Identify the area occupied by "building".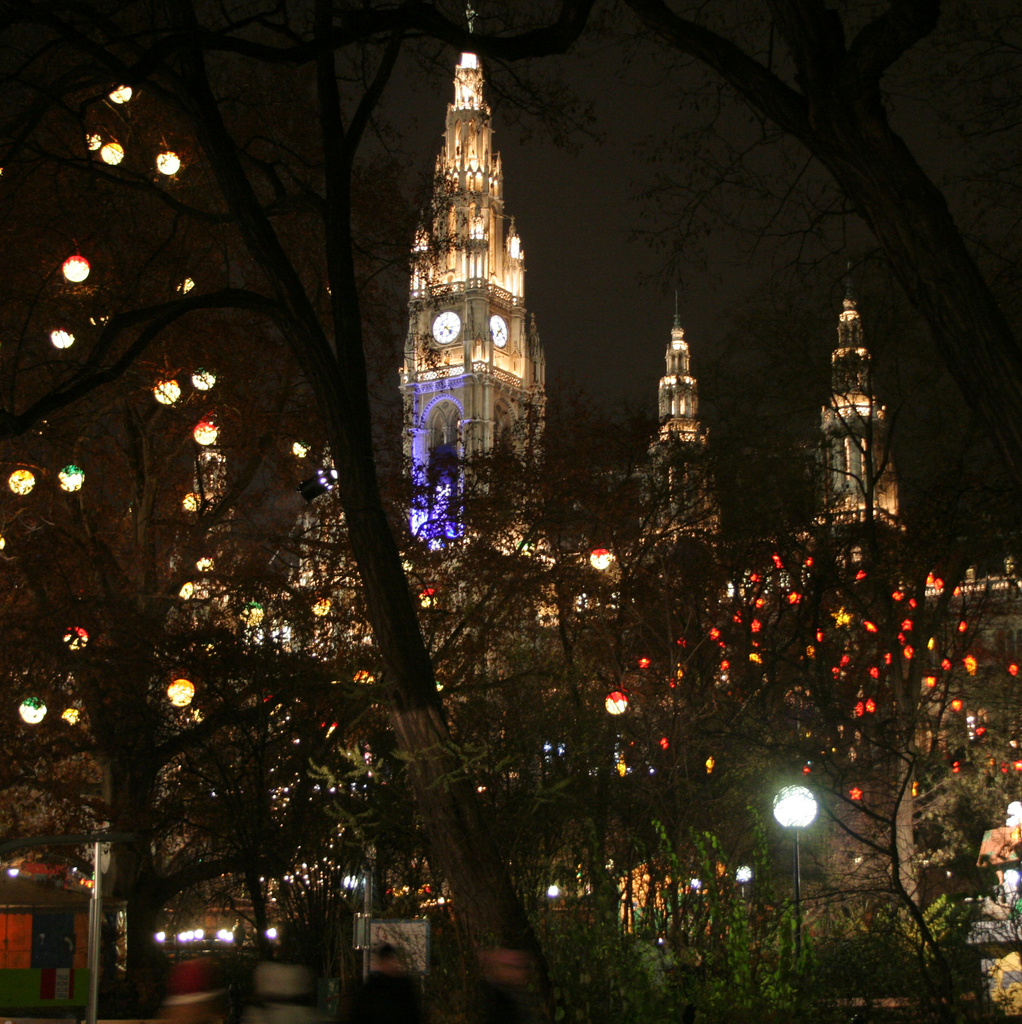
Area: rect(640, 294, 719, 550).
